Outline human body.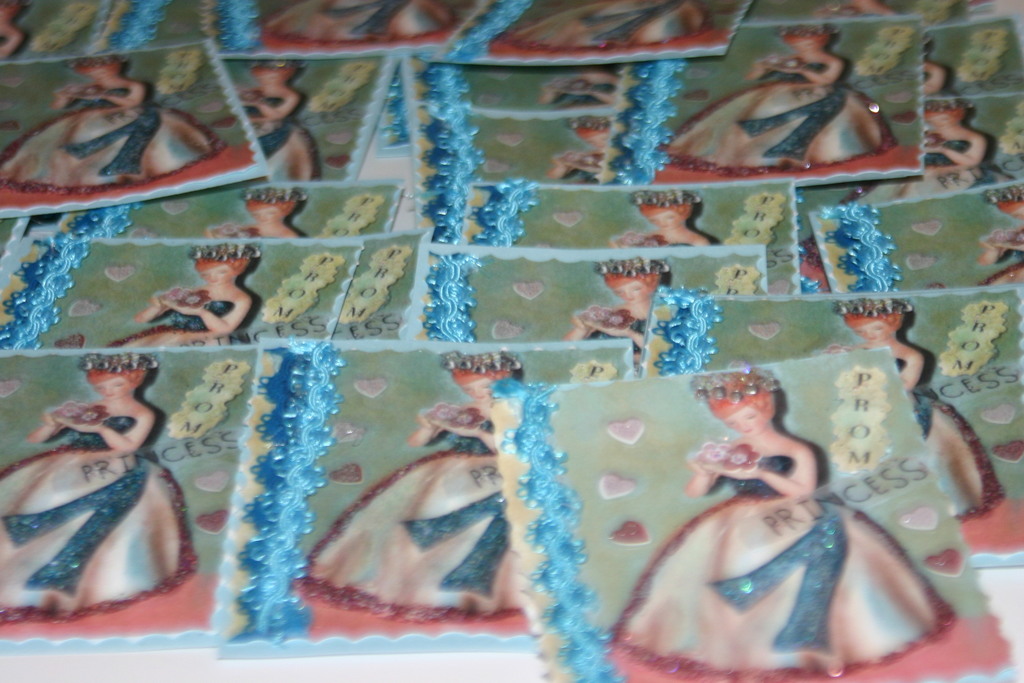
Outline: x1=813 y1=0 x2=899 y2=18.
